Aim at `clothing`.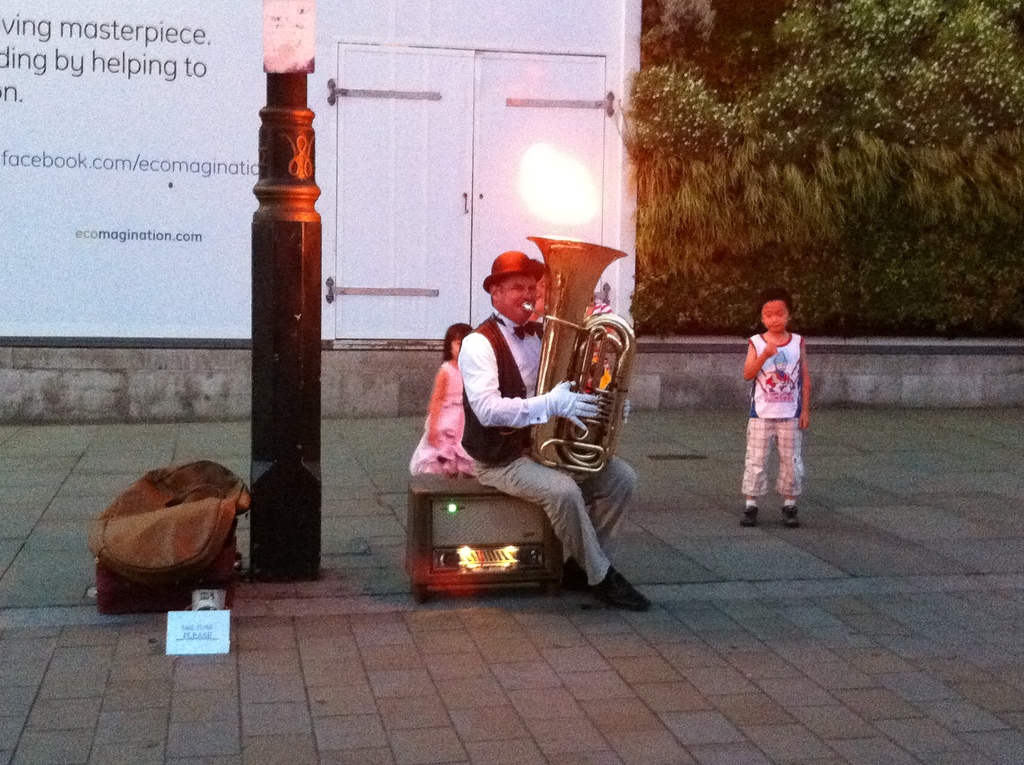
Aimed at box(433, 248, 643, 595).
